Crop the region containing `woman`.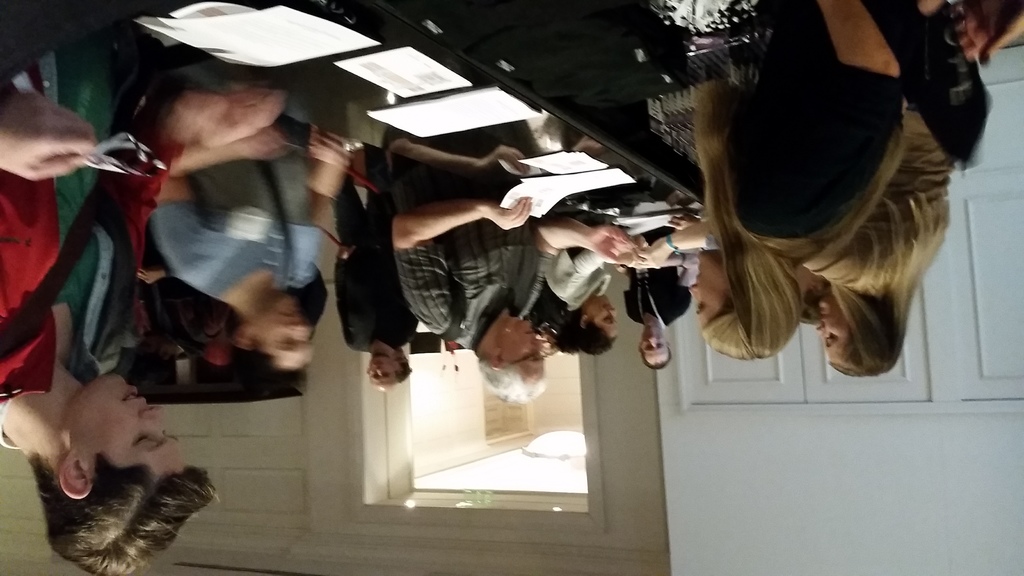
Crop region: (x1=815, y1=6, x2=989, y2=377).
